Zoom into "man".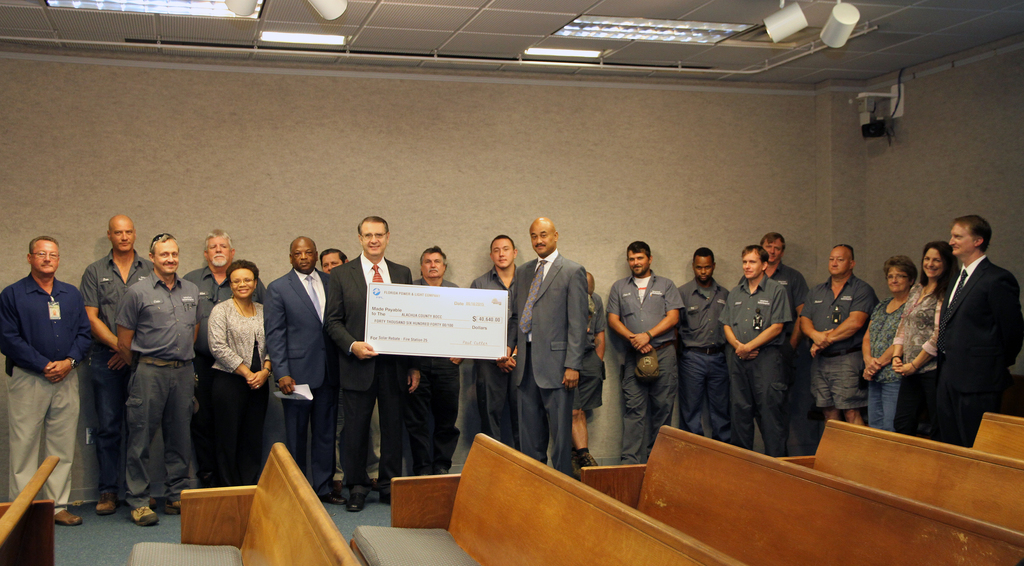
Zoom target: {"x1": 929, "y1": 214, "x2": 1023, "y2": 452}.
